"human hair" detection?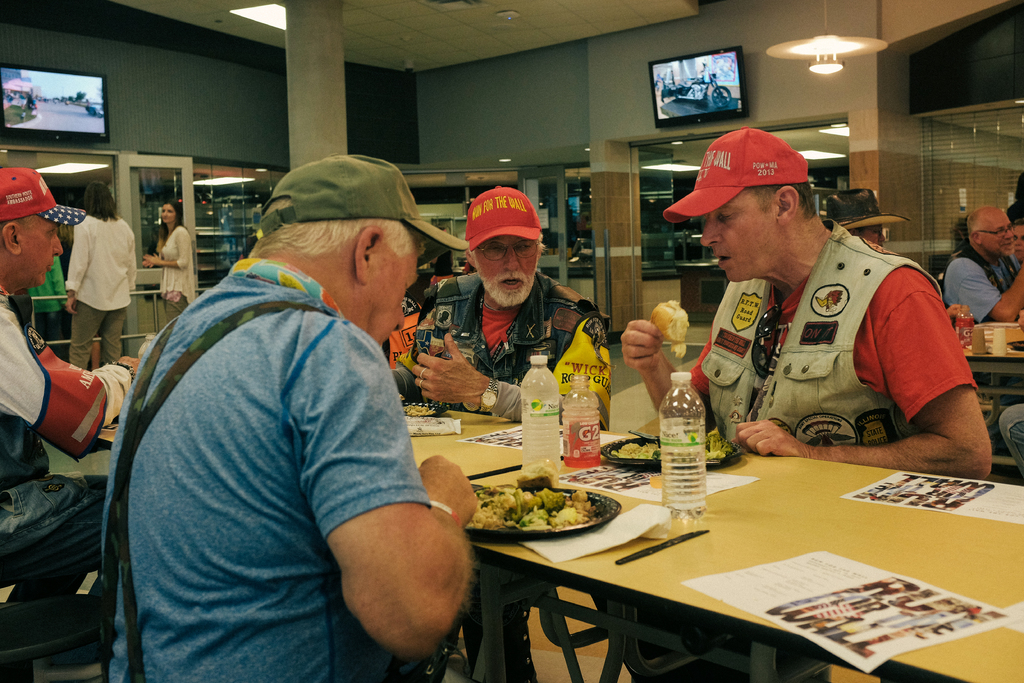
bbox(83, 179, 118, 220)
